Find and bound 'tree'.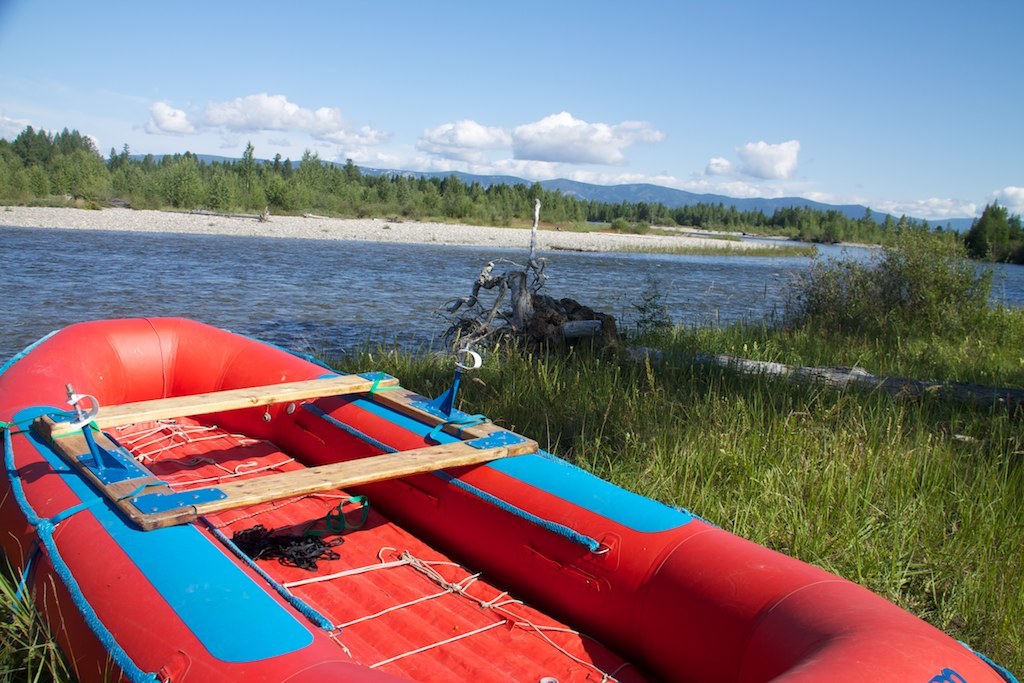
Bound: <bbox>959, 195, 1014, 254</bbox>.
